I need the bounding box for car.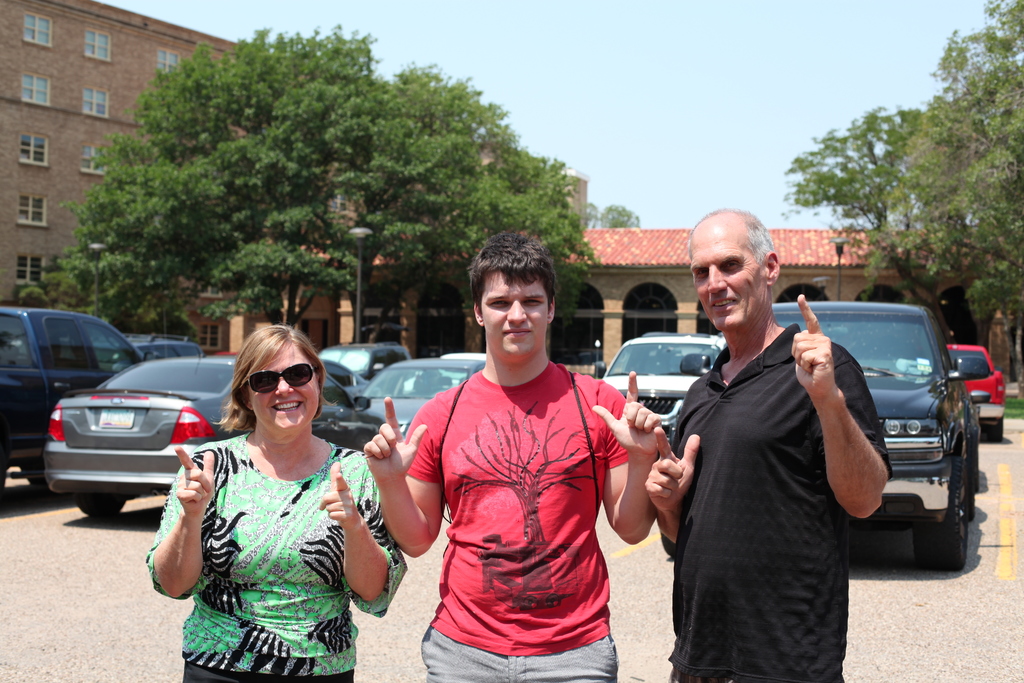
Here it is: box=[797, 292, 1002, 579].
